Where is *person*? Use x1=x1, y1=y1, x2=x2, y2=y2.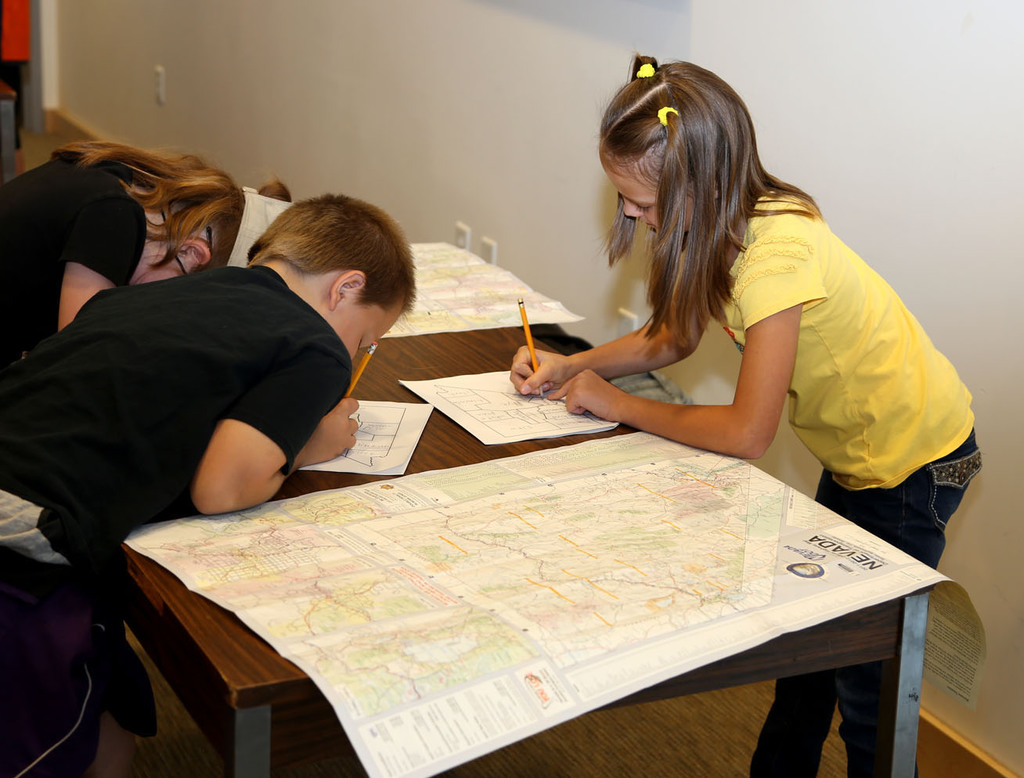
x1=0, y1=192, x2=412, y2=733.
